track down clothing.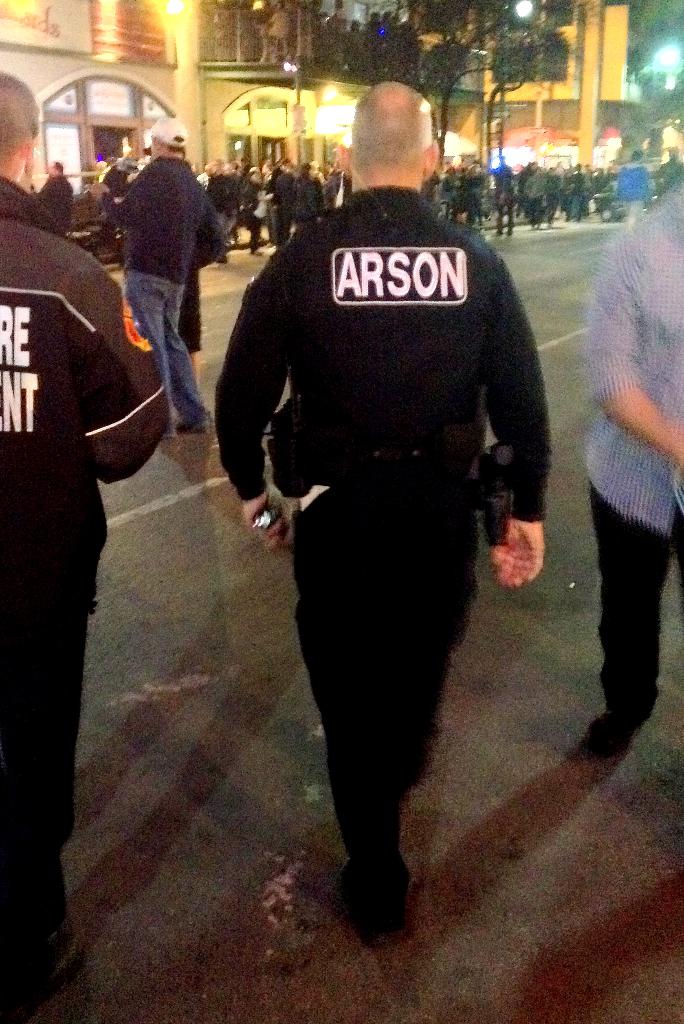
Tracked to left=236, top=169, right=261, bottom=234.
